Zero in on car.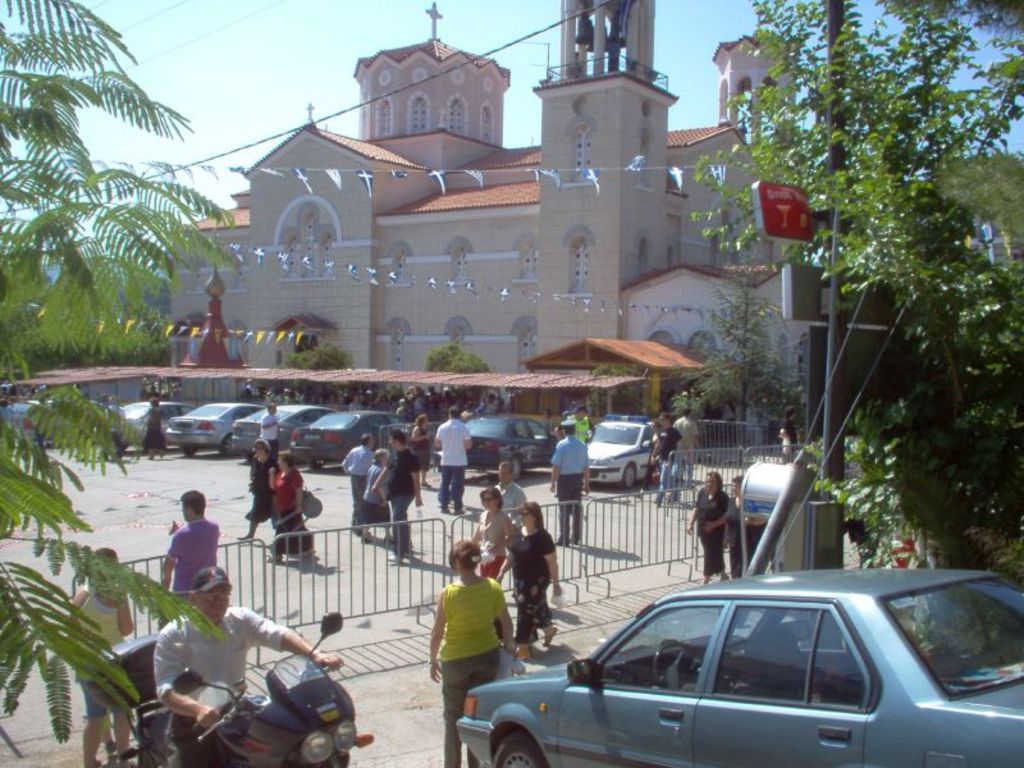
Zeroed in: (114,403,187,451).
